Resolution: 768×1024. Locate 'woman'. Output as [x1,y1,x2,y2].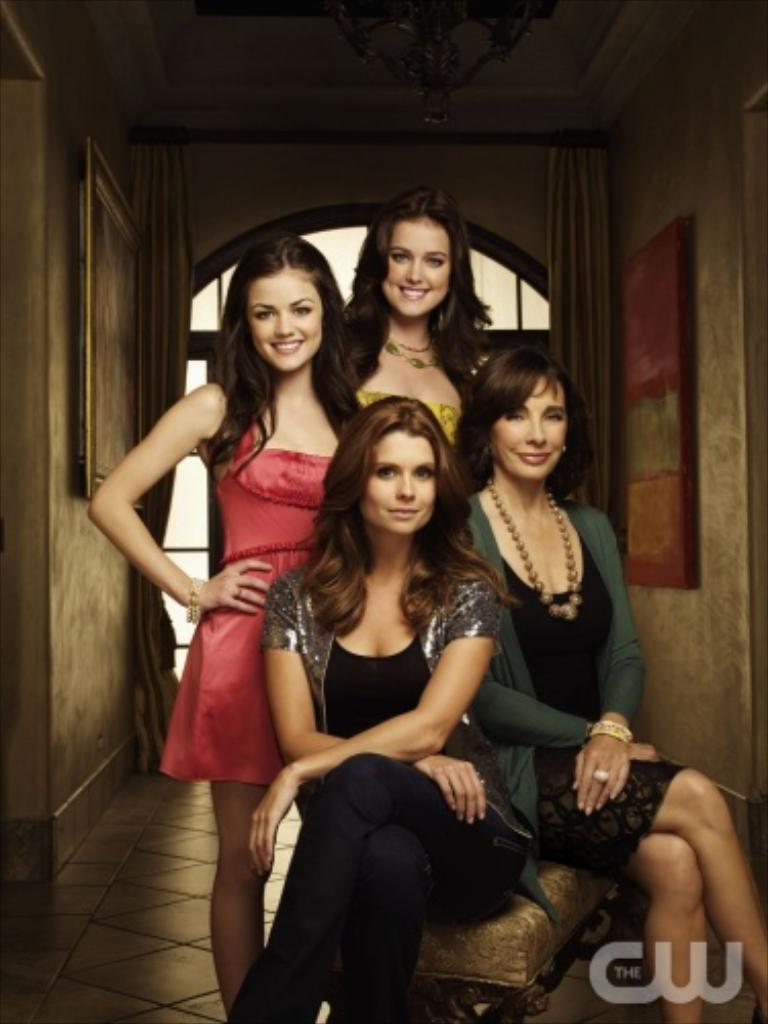
[254,391,549,1022].
